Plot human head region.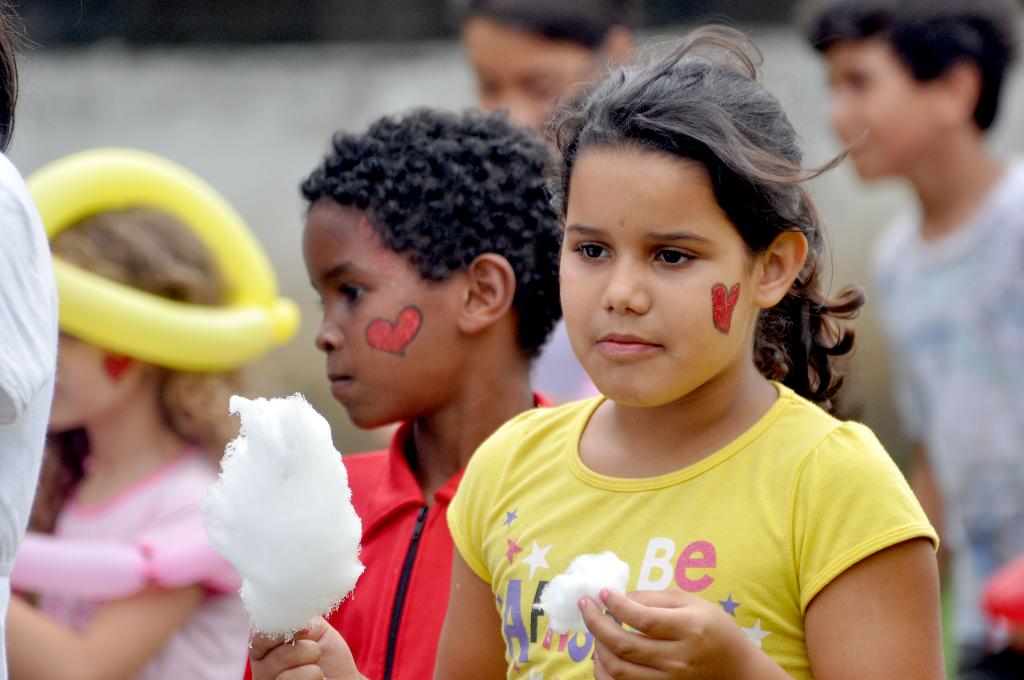
Plotted at (left=803, top=0, right=1018, bottom=187).
